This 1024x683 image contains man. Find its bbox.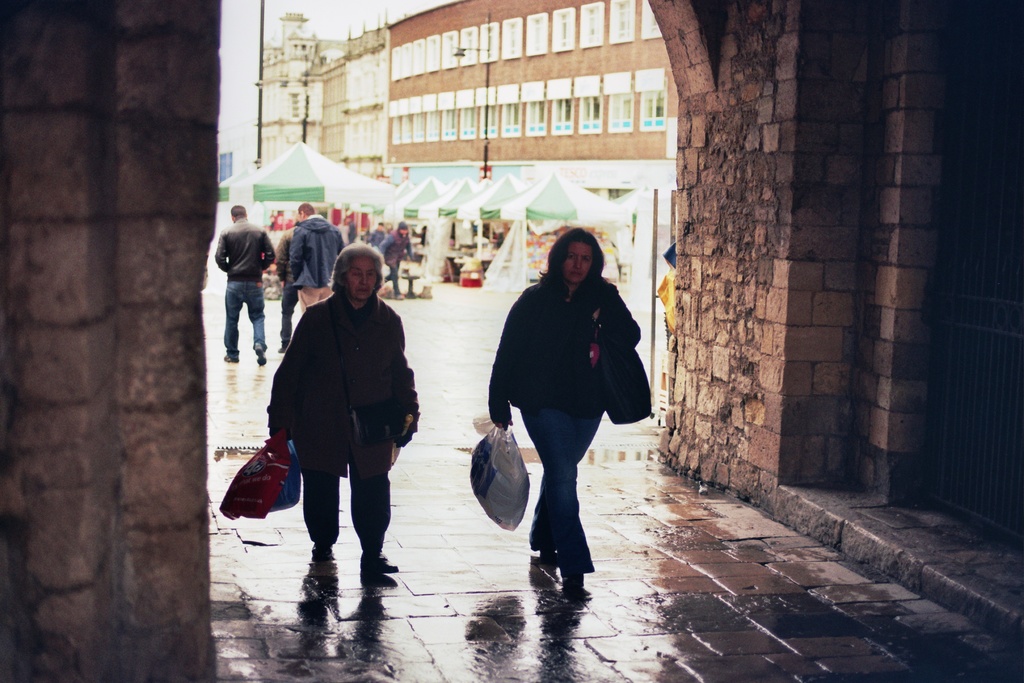
273:220:301:354.
